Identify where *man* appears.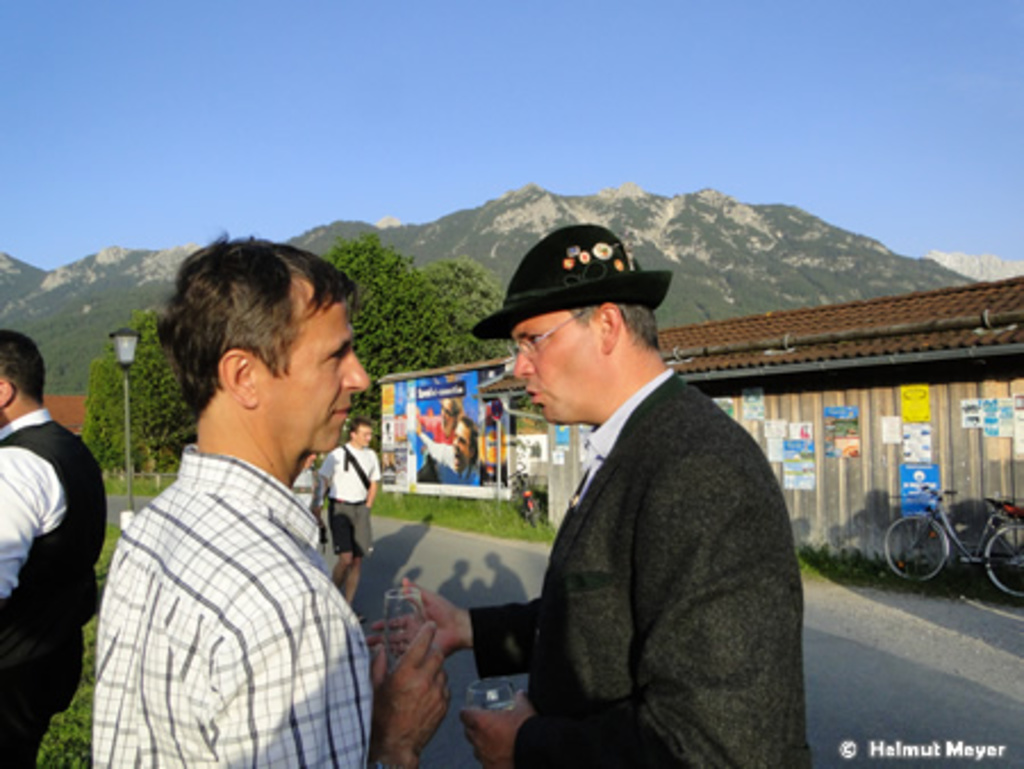
Appears at pyautogui.locateOnScreen(416, 394, 466, 437).
